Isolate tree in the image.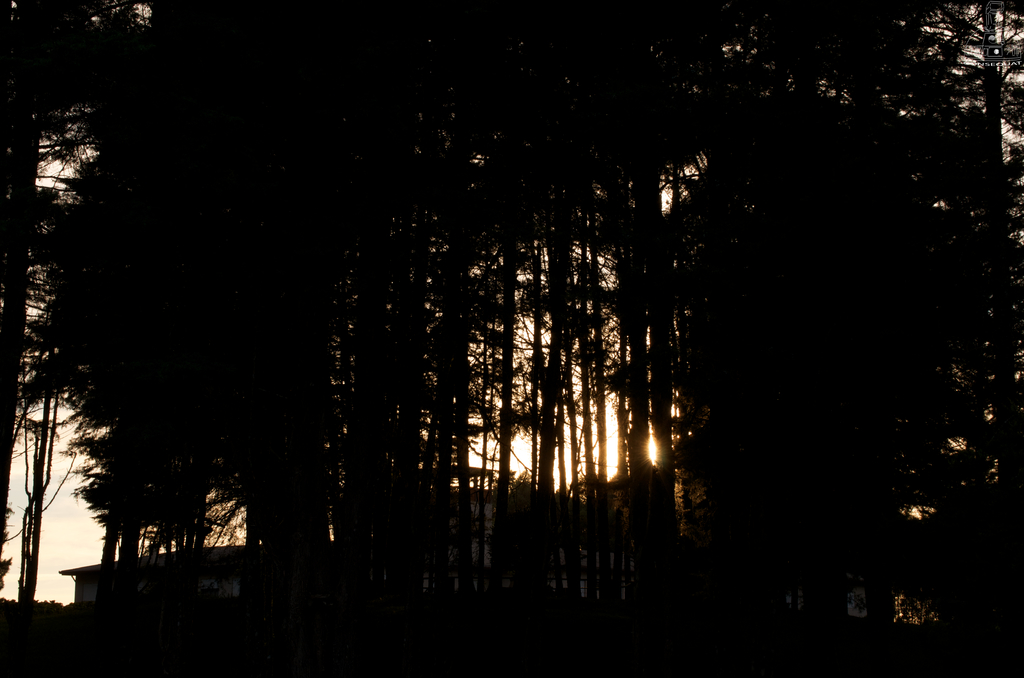
Isolated region: region(0, 0, 75, 601).
